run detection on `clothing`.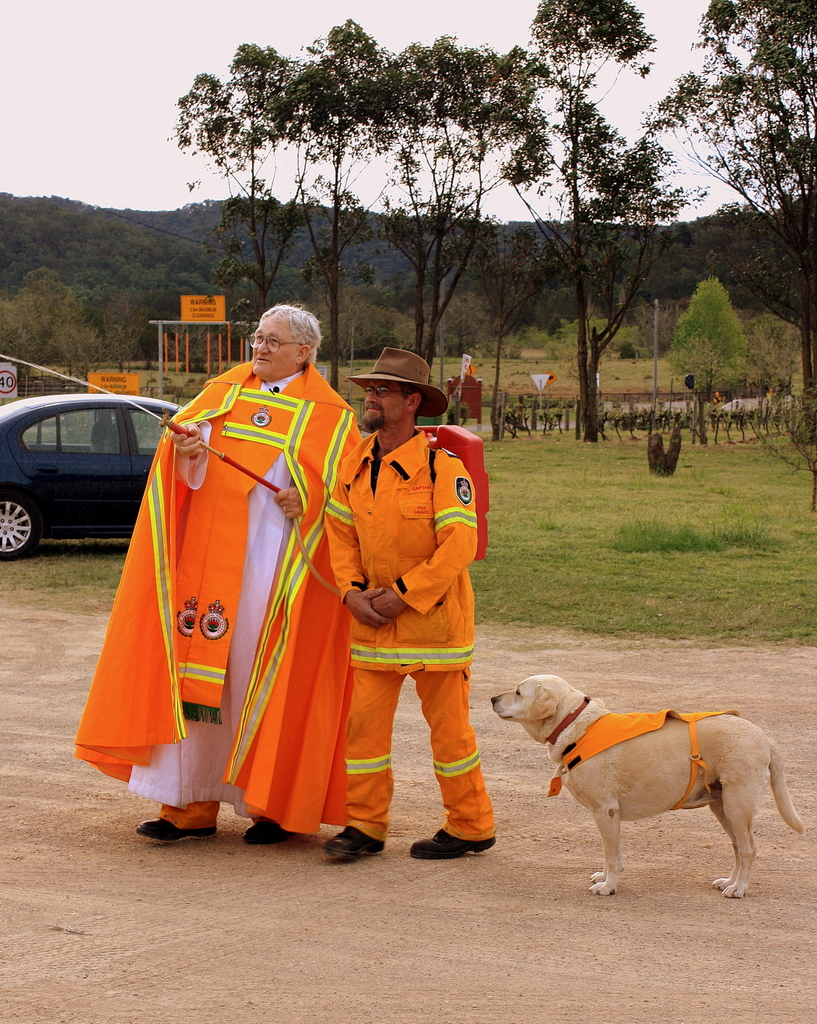
Result: select_region(75, 365, 353, 830).
